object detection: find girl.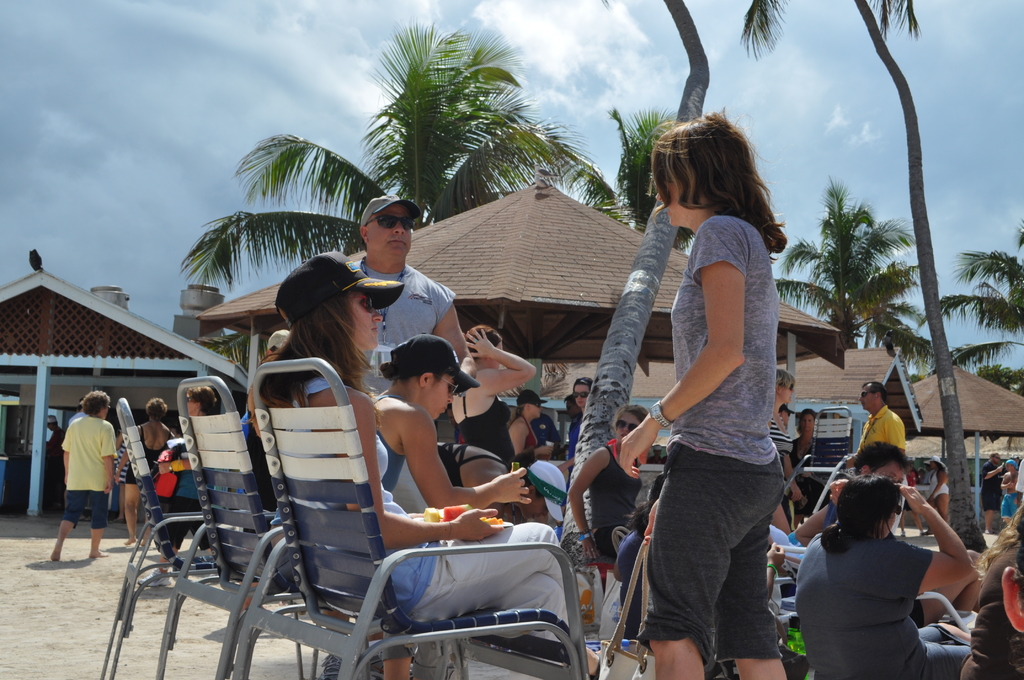
box=[262, 248, 598, 679].
